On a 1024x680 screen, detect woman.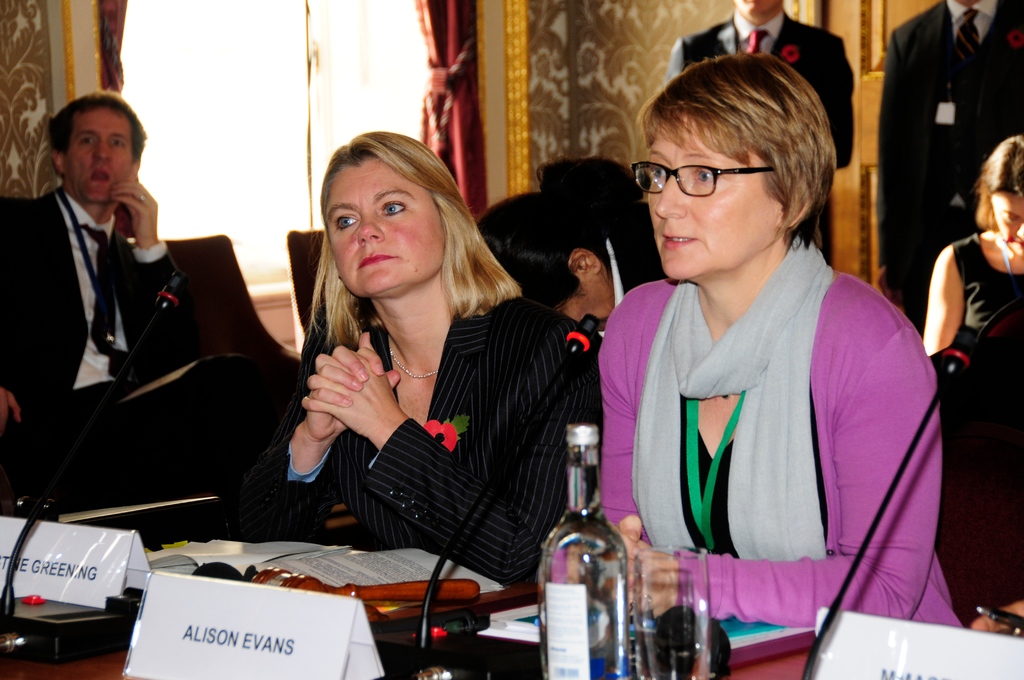
select_region(917, 137, 1023, 622).
